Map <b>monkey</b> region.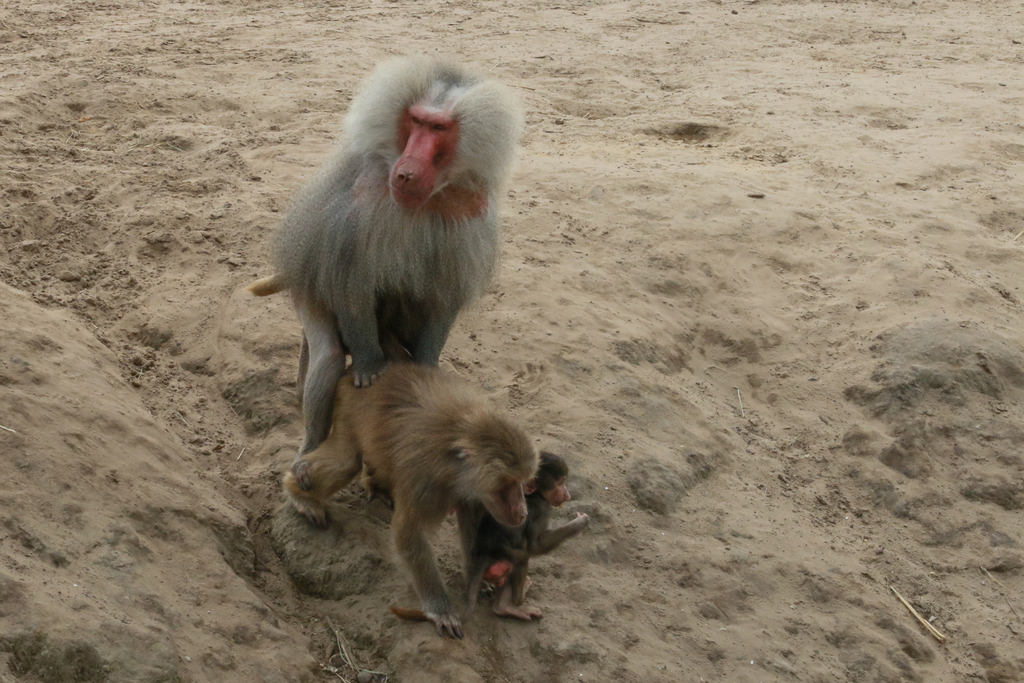
Mapped to 394:454:600:623.
